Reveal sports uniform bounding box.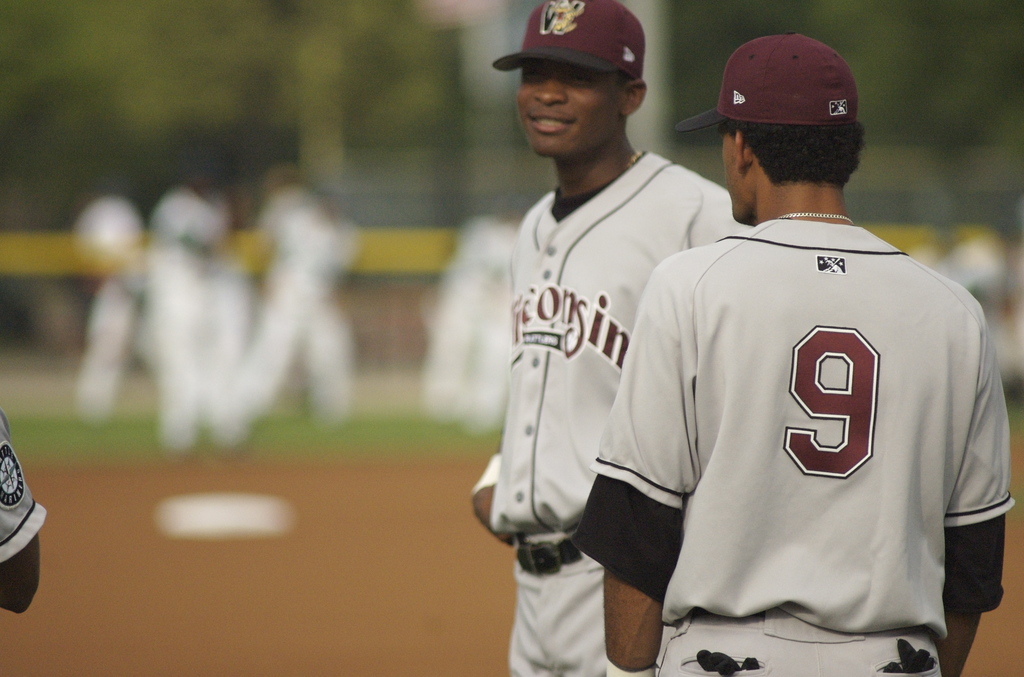
Revealed: bbox=(0, 427, 51, 576).
